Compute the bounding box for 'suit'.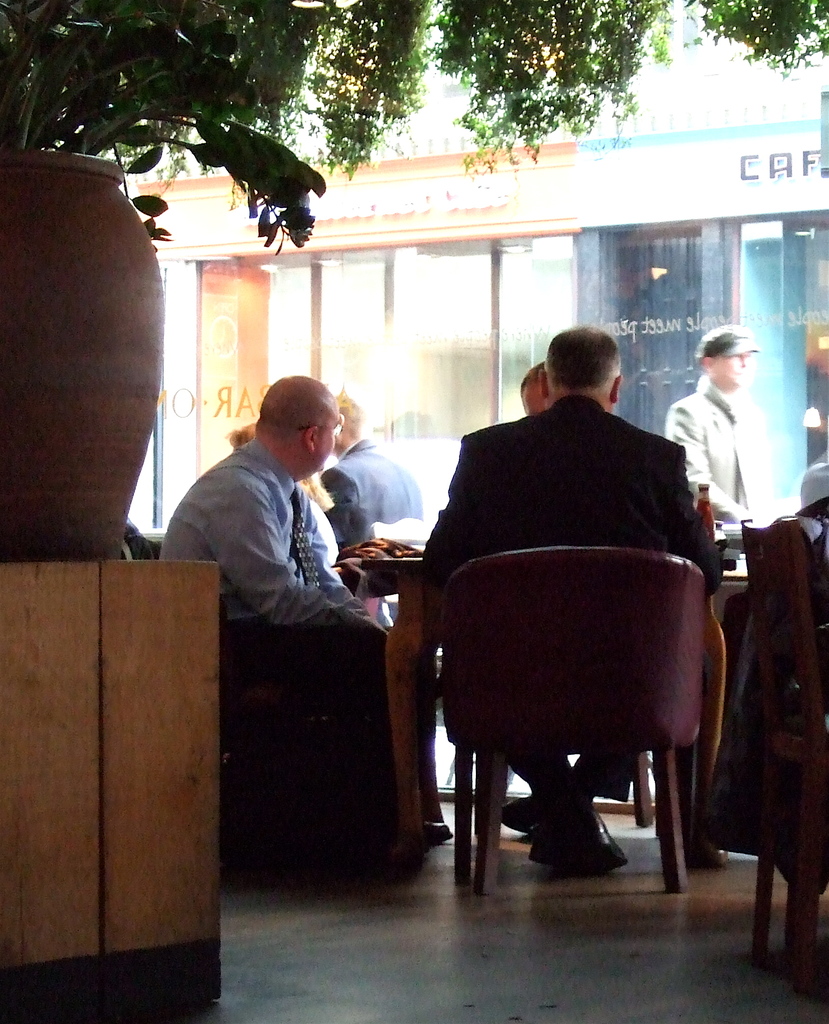
[407, 414, 728, 833].
